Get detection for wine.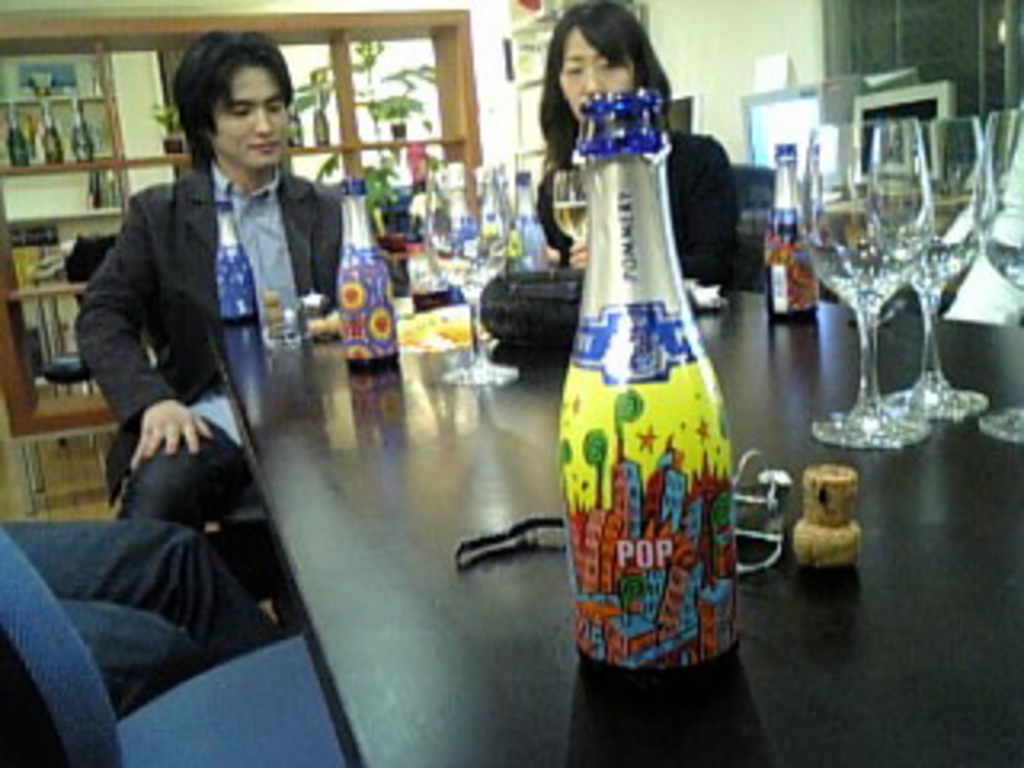
Detection: left=214, top=192, right=259, bottom=326.
